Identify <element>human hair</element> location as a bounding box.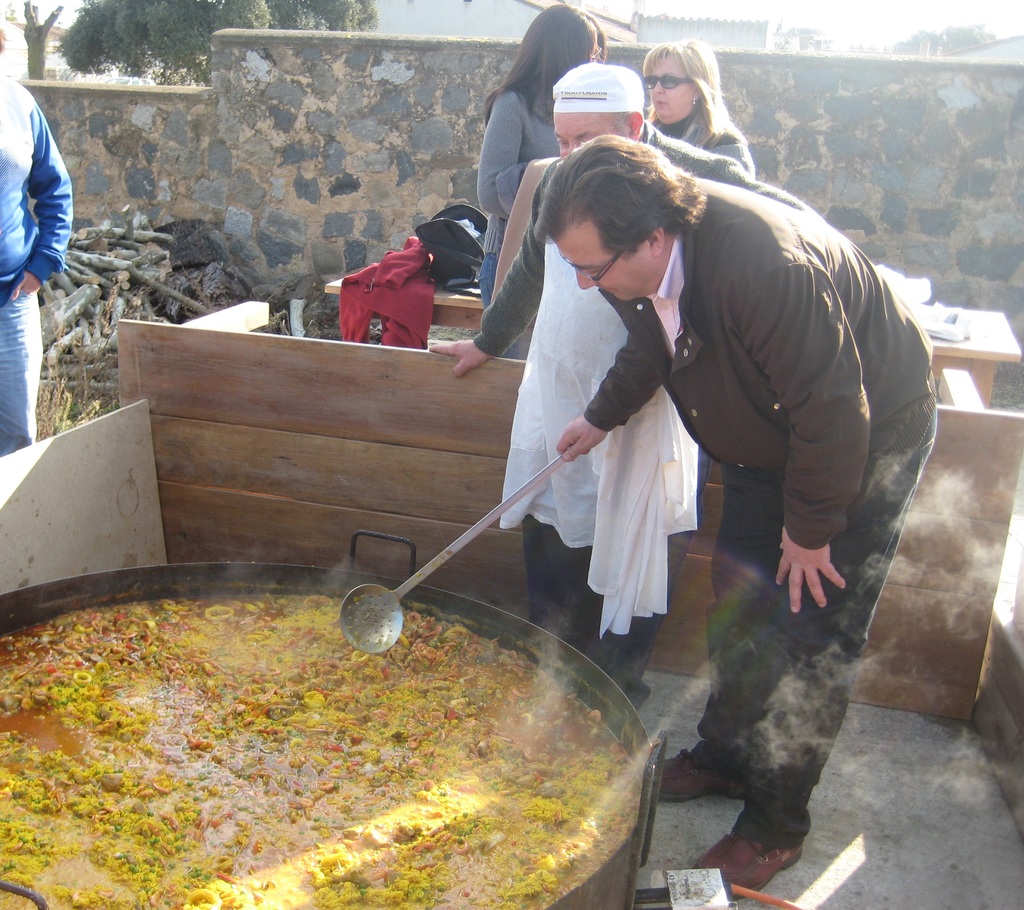
<bbox>481, 3, 605, 132</bbox>.
